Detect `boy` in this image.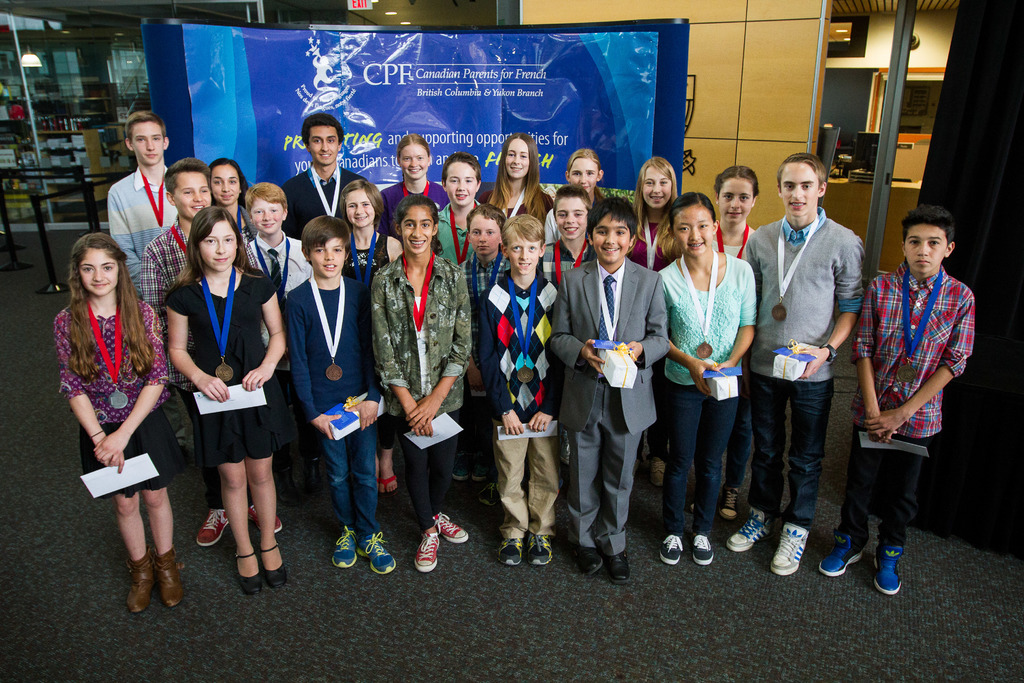
Detection: x1=483 y1=215 x2=557 y2=566.
